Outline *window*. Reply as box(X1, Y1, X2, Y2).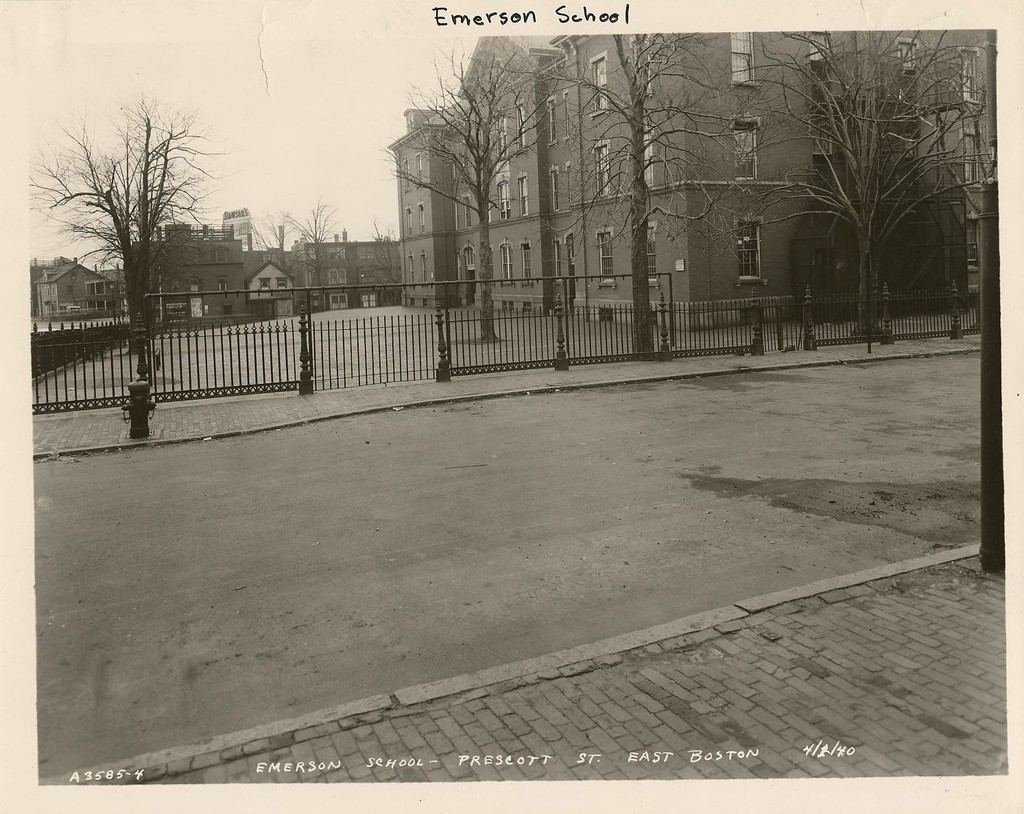
box(623, 32, 656, 103).
